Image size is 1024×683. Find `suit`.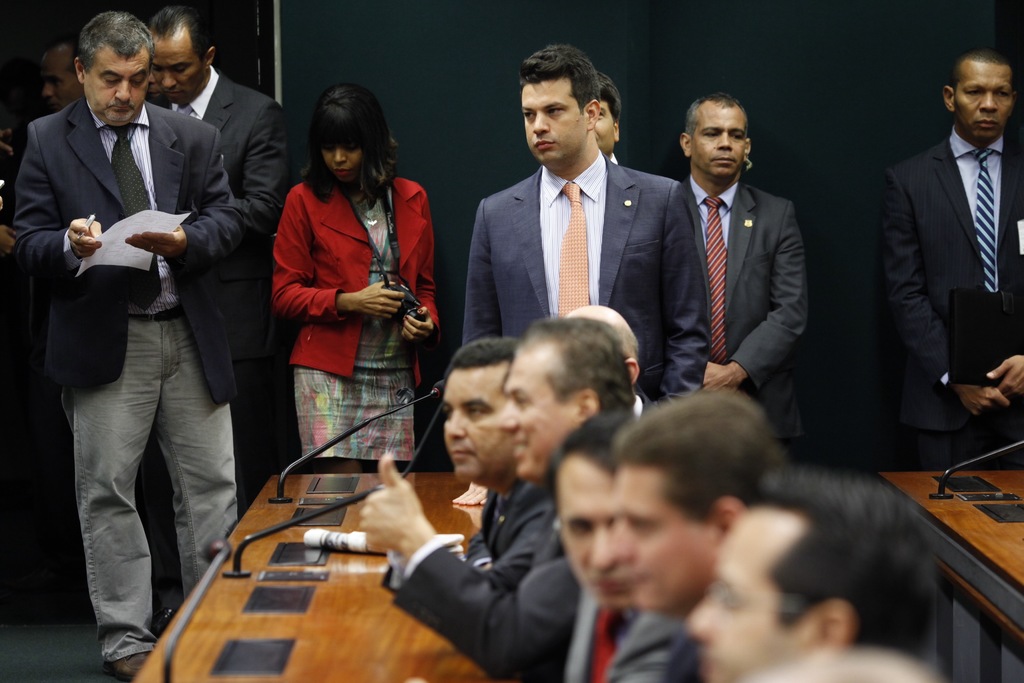
box=[461, 149, 709, 409].
